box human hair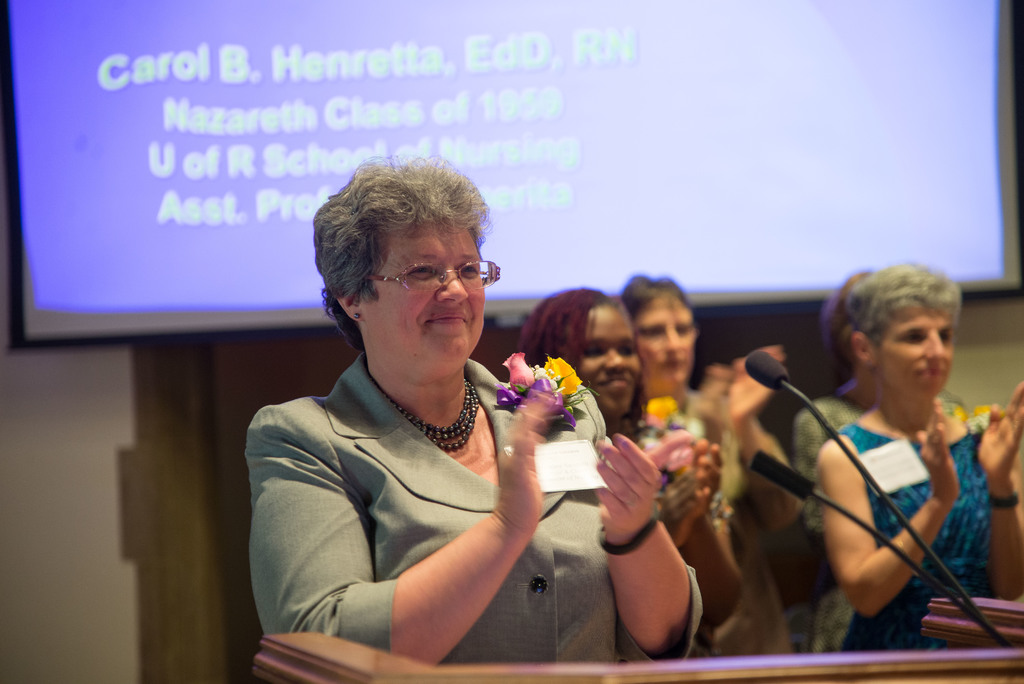
l=823, t=270, r=874, b=341
